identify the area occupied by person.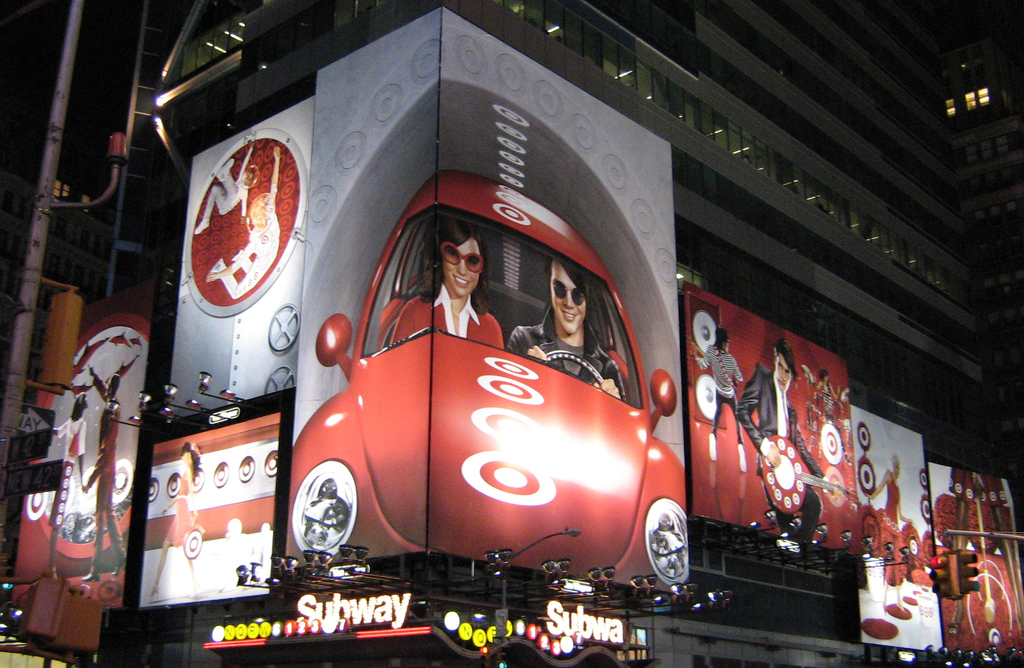
Area: [x1=736, y1=339, x2=828, y2=550].
